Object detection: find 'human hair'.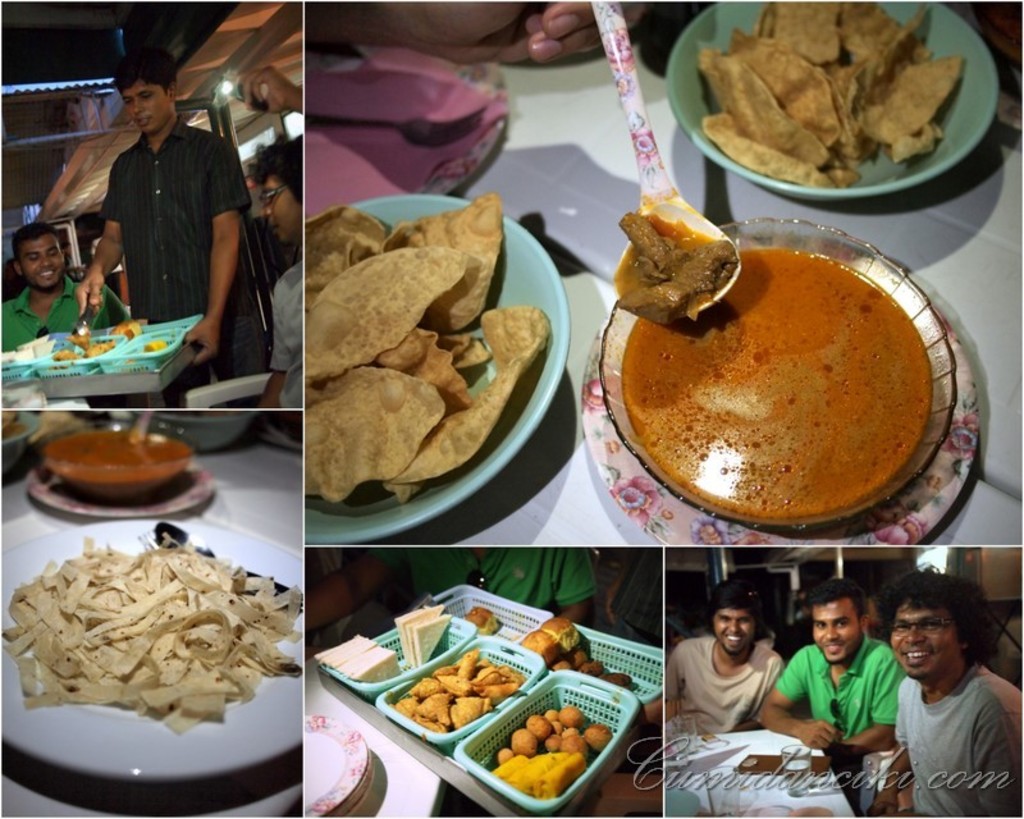
bbox(252, 136, 307, 201).
